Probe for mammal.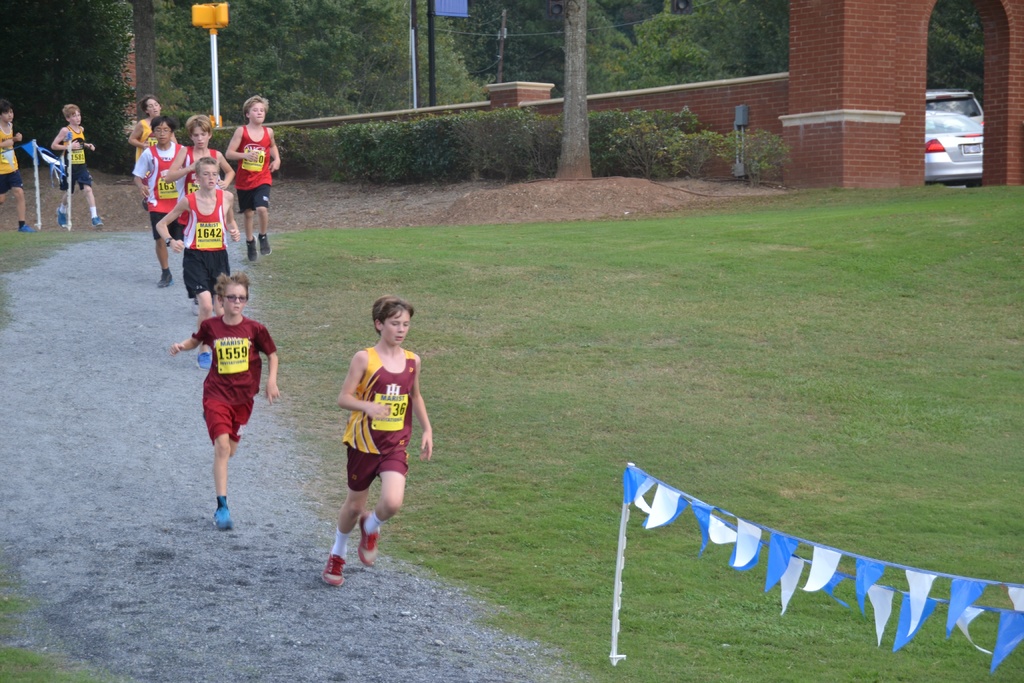
Probe result: {"x1": 0, "y1": 98, "x2": 39, "y2": 231}.
